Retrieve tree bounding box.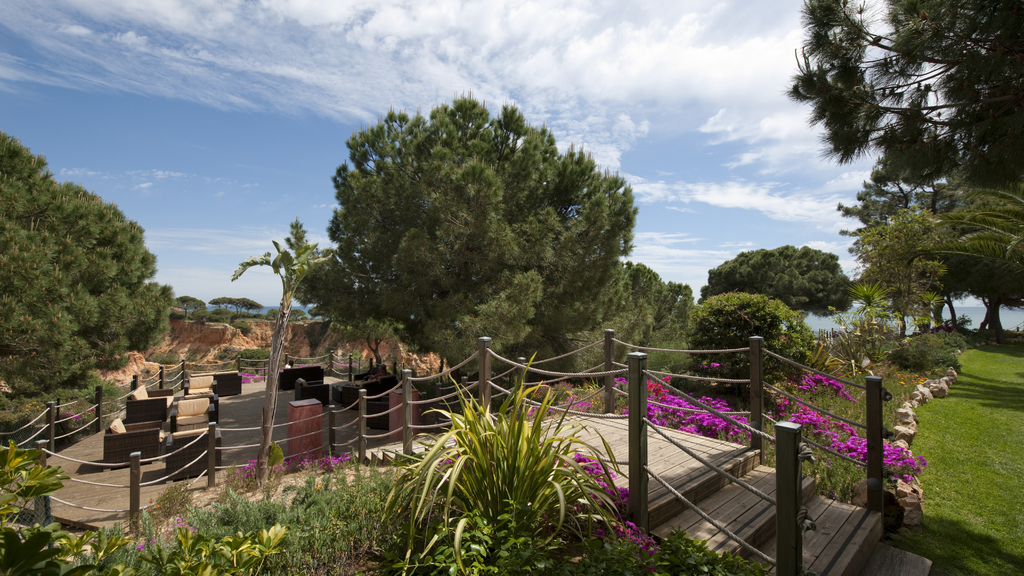
Bounding box: (0, 193, 109, 409).
